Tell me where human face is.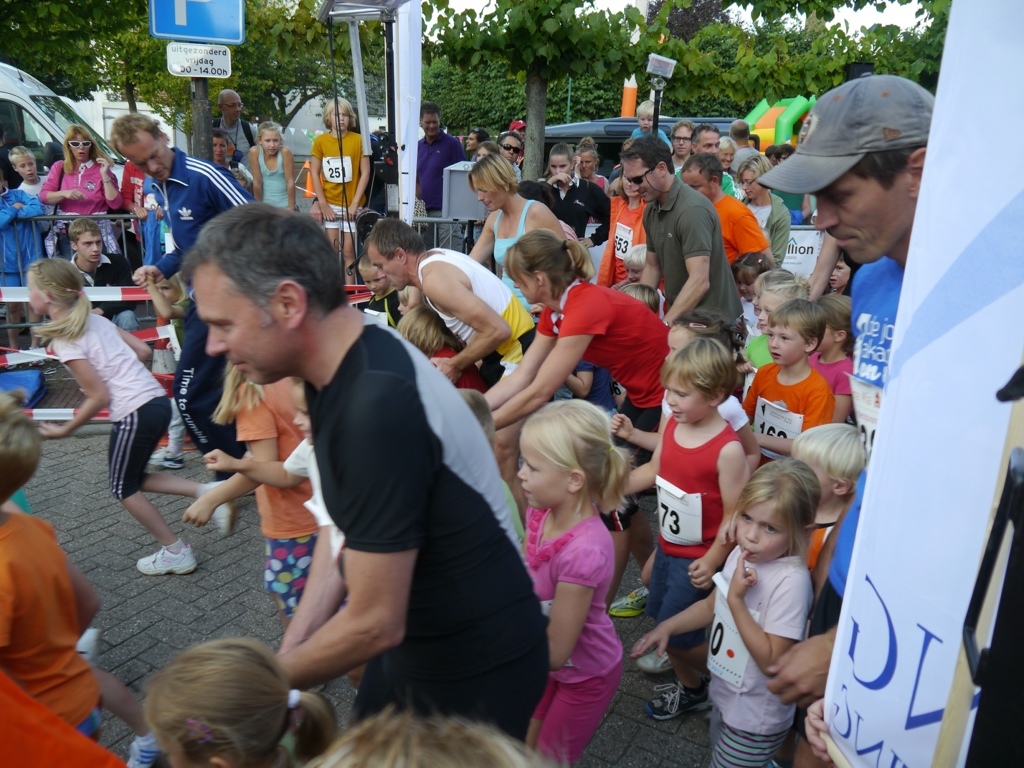
human face is at (x1=627, y1=265, x2=641, y2=281).
